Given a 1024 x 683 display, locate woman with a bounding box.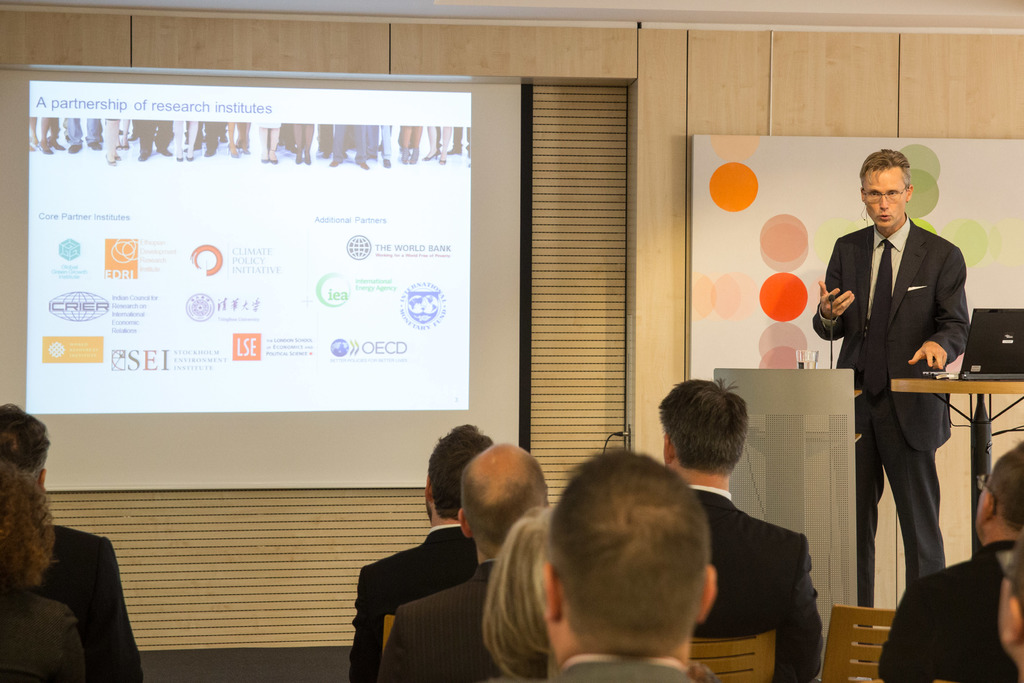
Located: <region>0, 462, 89, 682</region>.
